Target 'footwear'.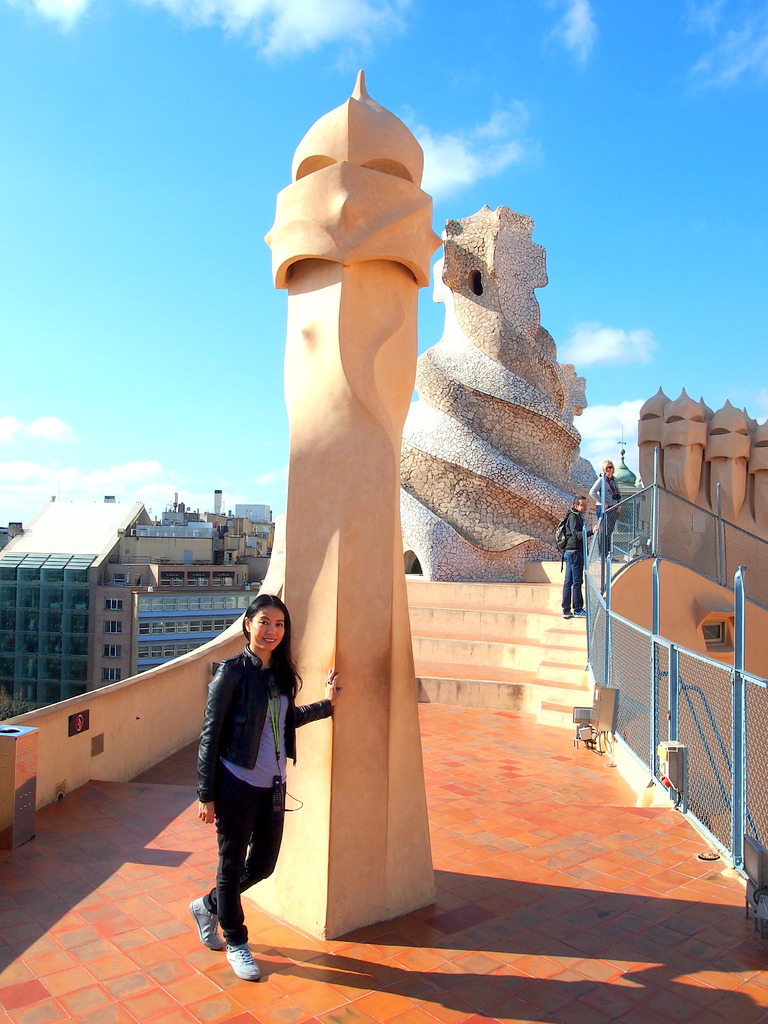
Target region: box(227, 949, 253, 984).
